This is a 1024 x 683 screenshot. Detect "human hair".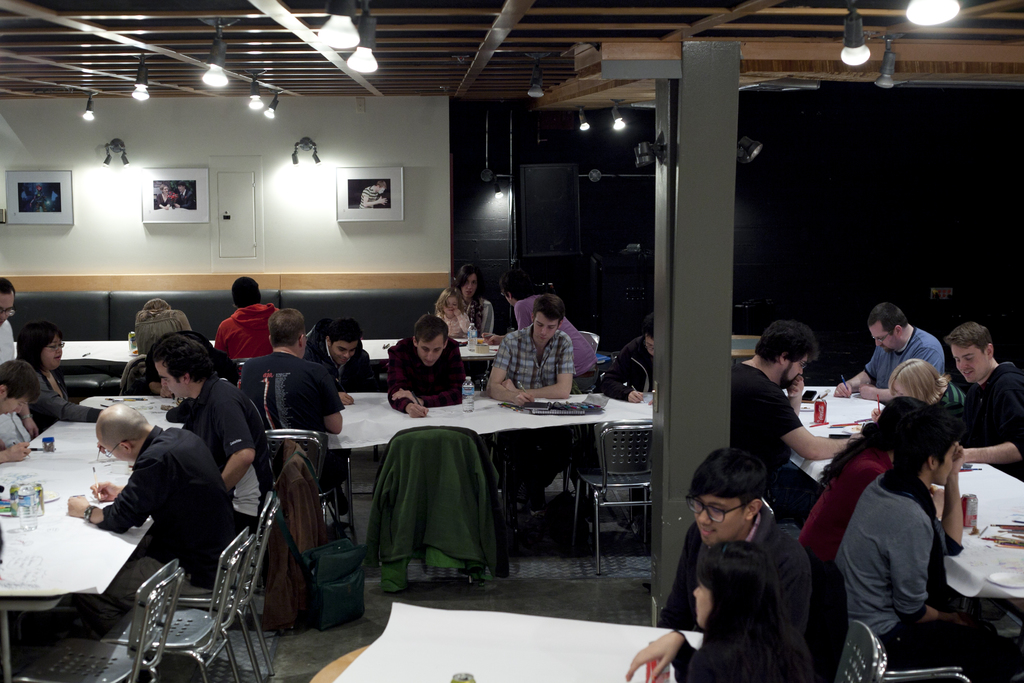
rect(893, 404, 967, 473).
